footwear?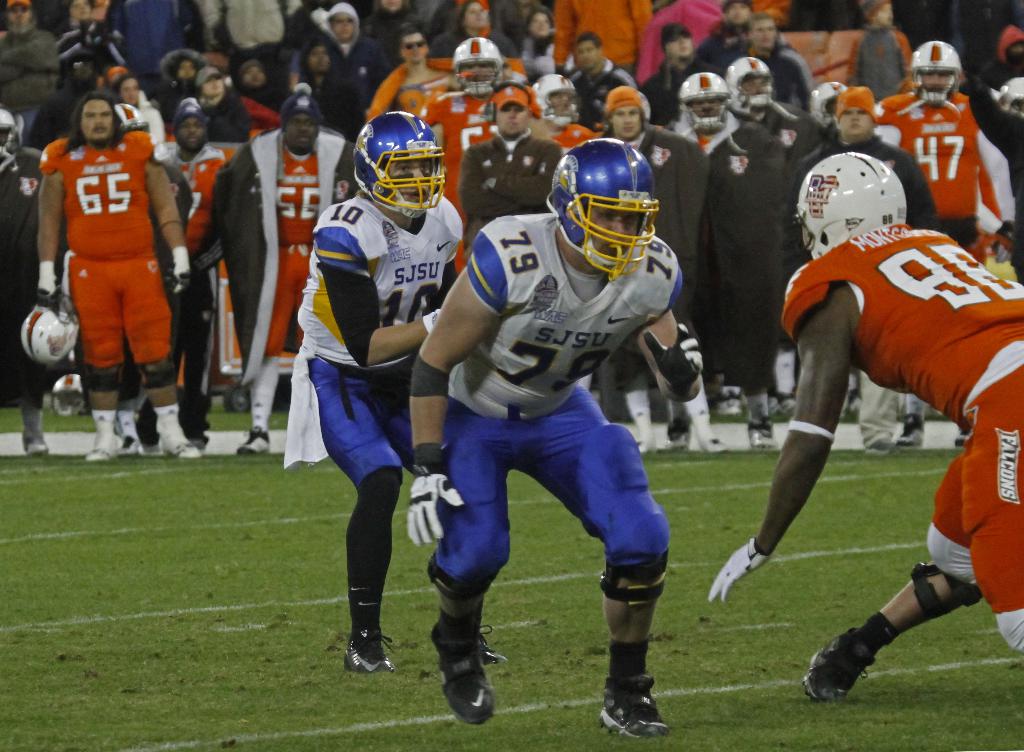
<box>765,392,797,414</box>
